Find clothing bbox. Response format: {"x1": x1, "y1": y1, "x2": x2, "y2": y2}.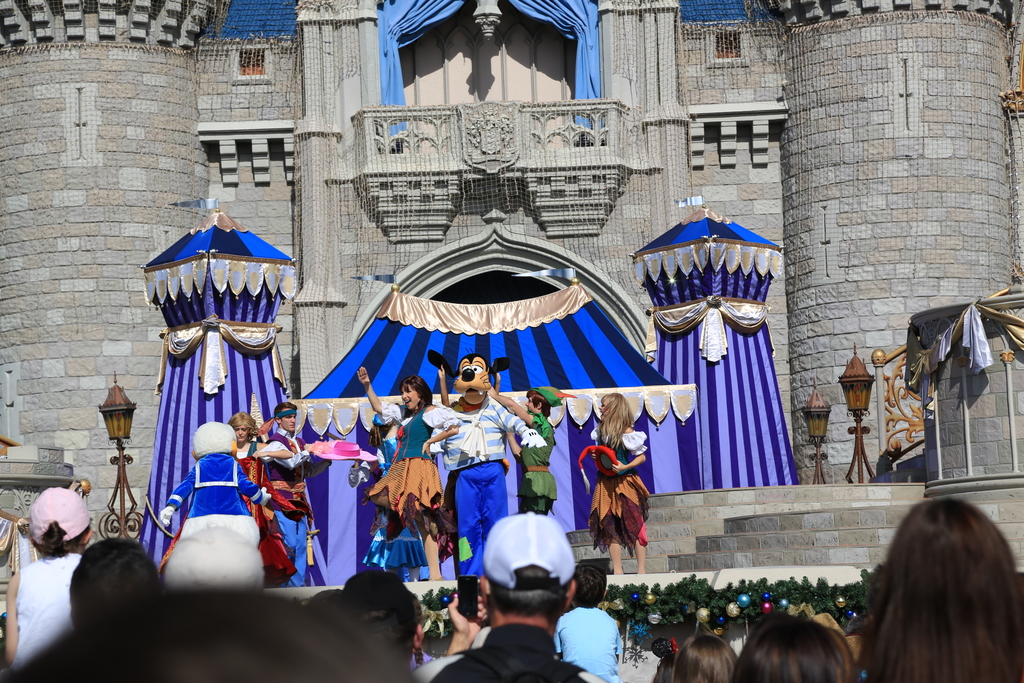
{"x1": 589, "y1": 428, "x2": 646, "y2": 553}.
